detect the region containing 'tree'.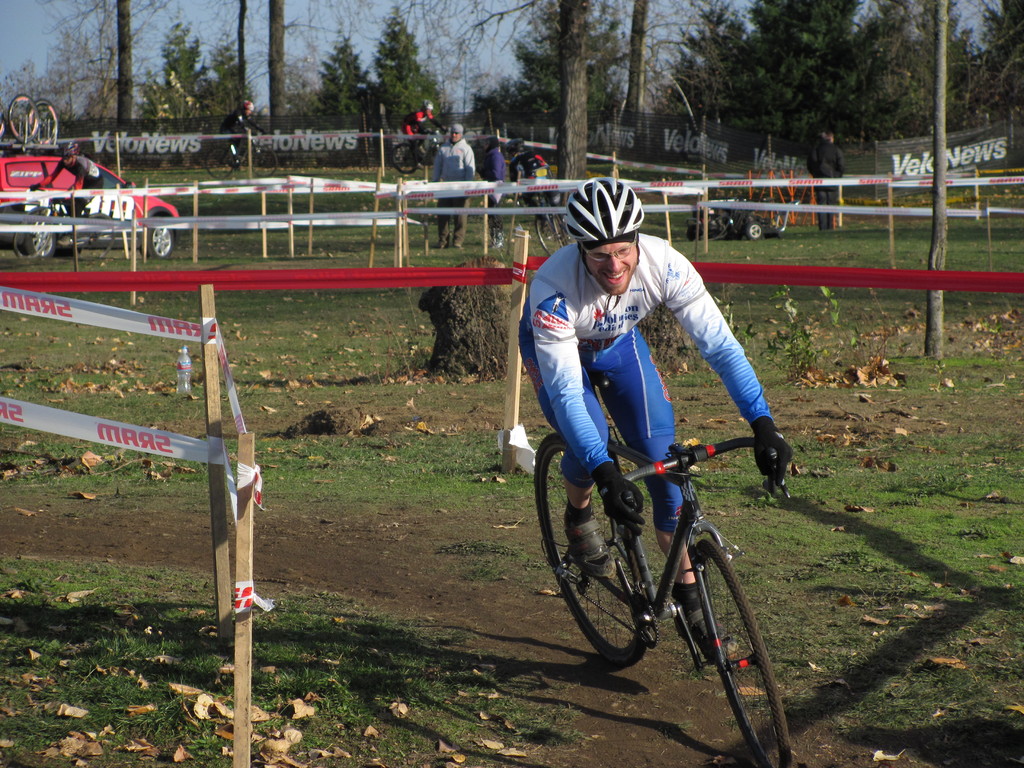
33/31/88/113.
